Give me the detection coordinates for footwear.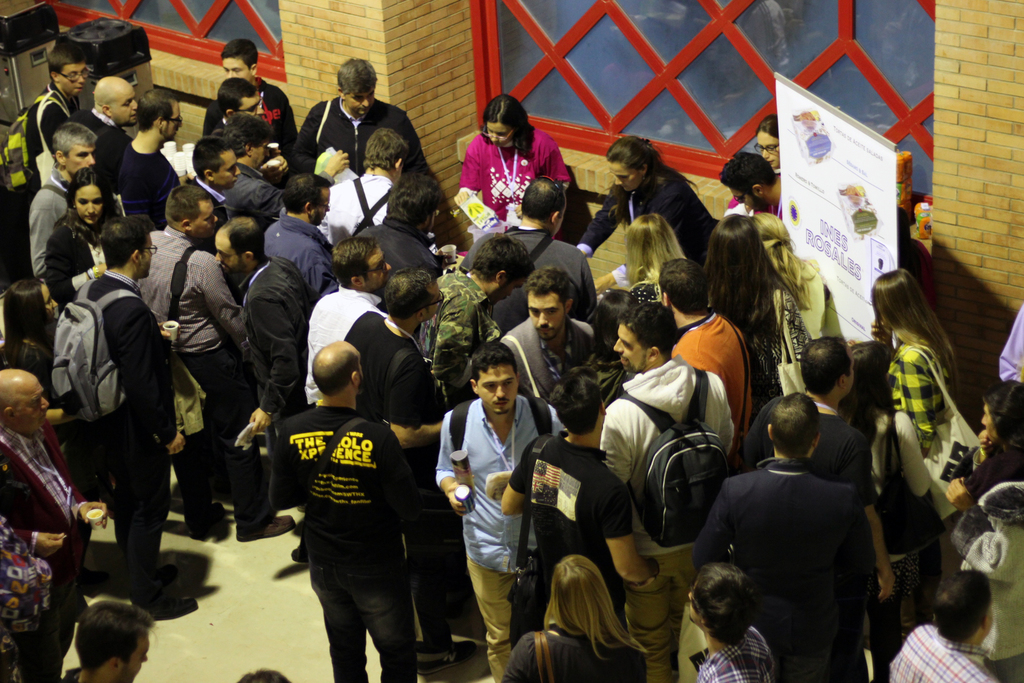
{"x1": 415, "y1": 636, "x2": 494, "y2": 673}.
